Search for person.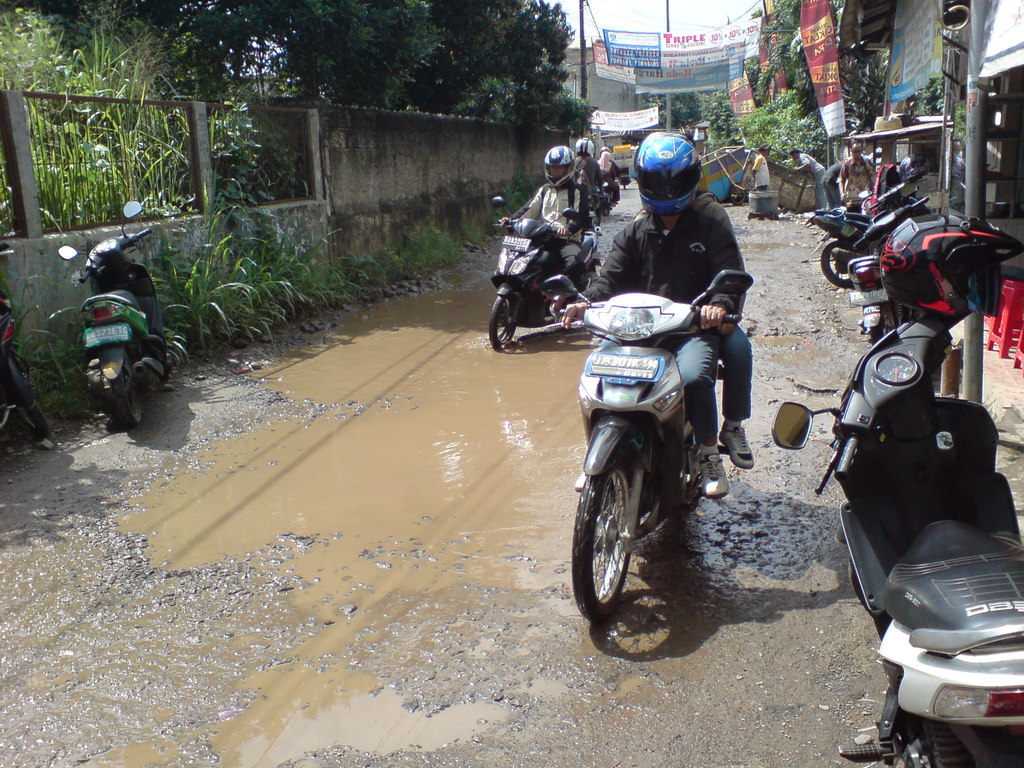
Found at l=554, t=135, r=741, b=502.
